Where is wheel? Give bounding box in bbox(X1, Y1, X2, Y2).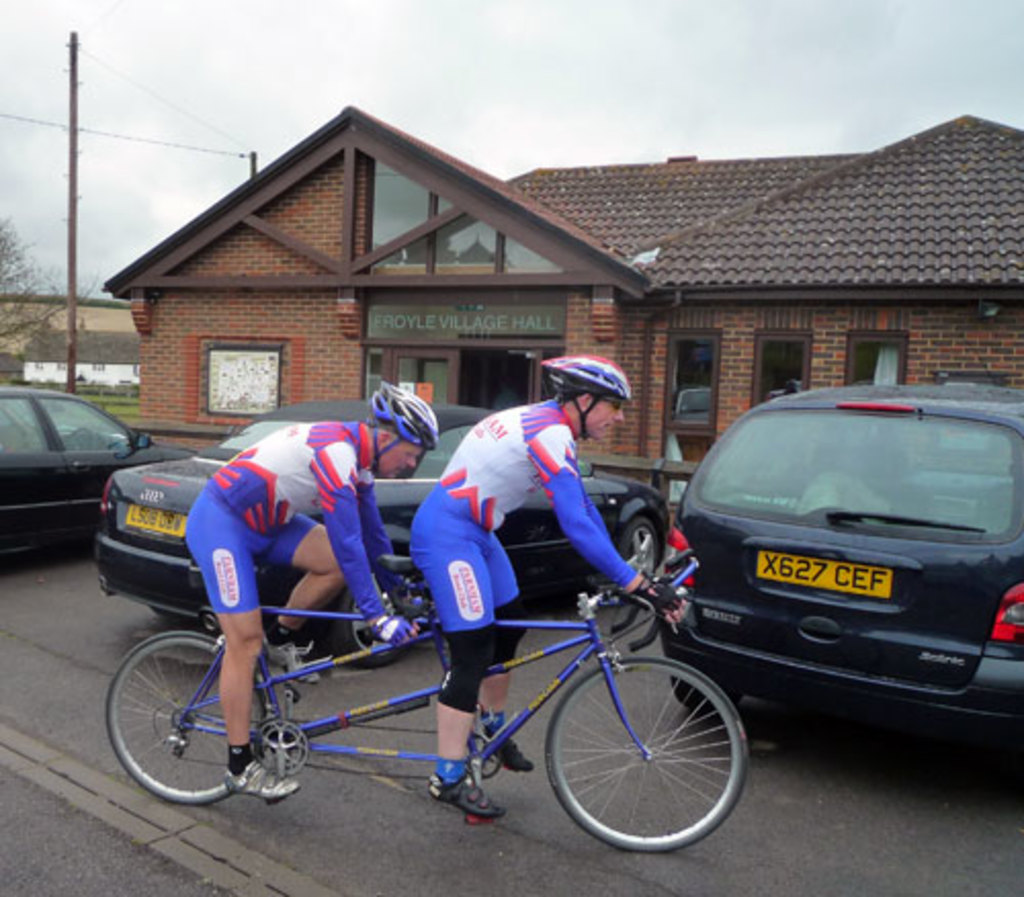
bbox(539, 655, 764, 860).
